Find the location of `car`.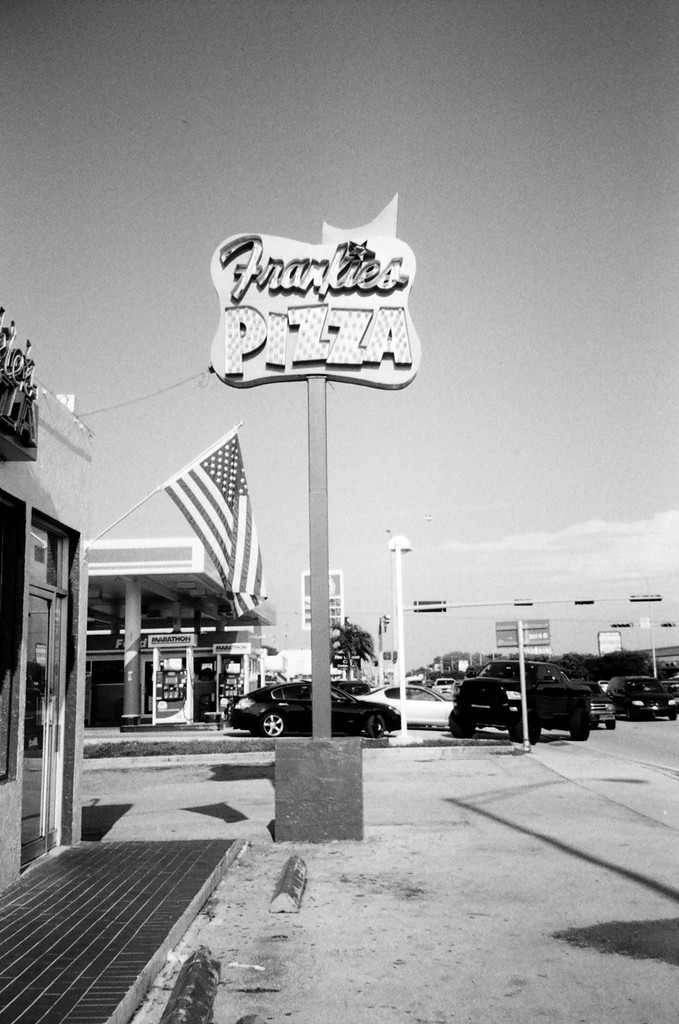
Location: <region>580, 671, 611, 722</region>.
